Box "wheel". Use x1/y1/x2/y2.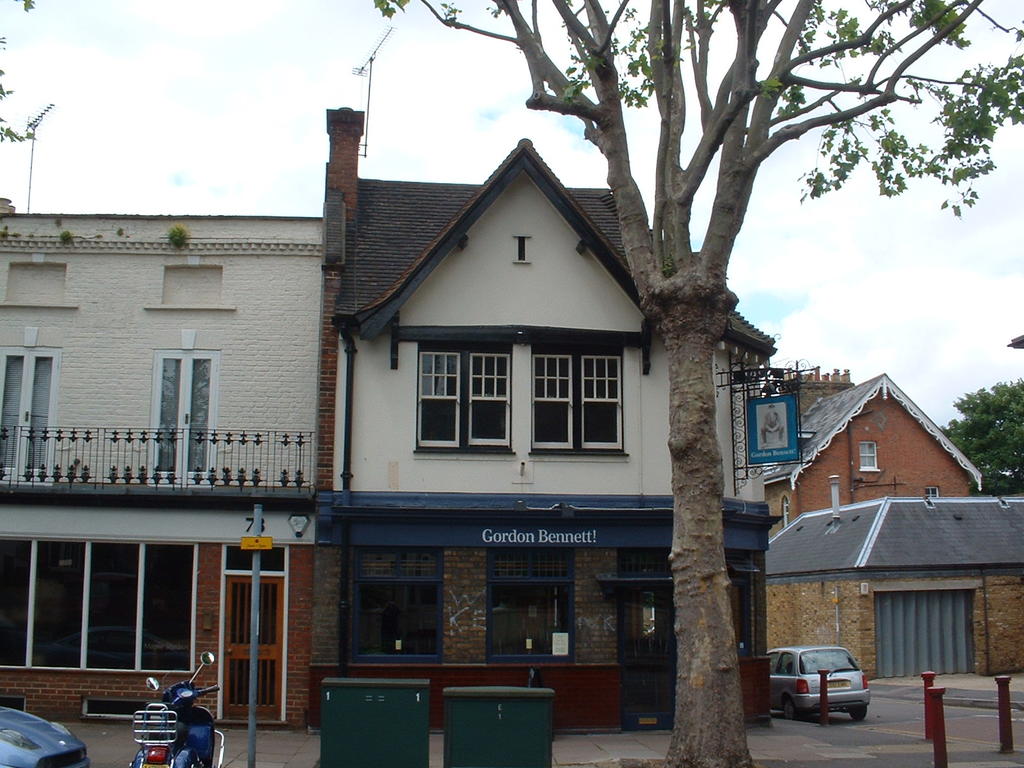
782/692/802/719.
